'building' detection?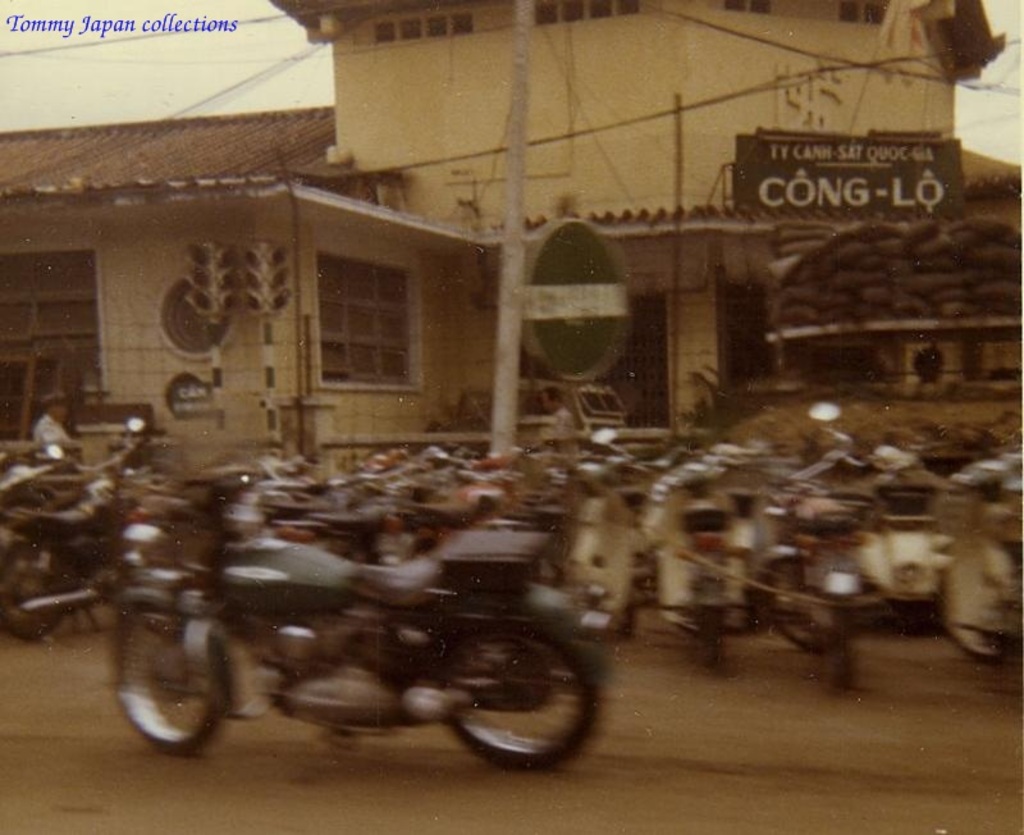
x1=0 y1=0 x2=1023 y2=464
